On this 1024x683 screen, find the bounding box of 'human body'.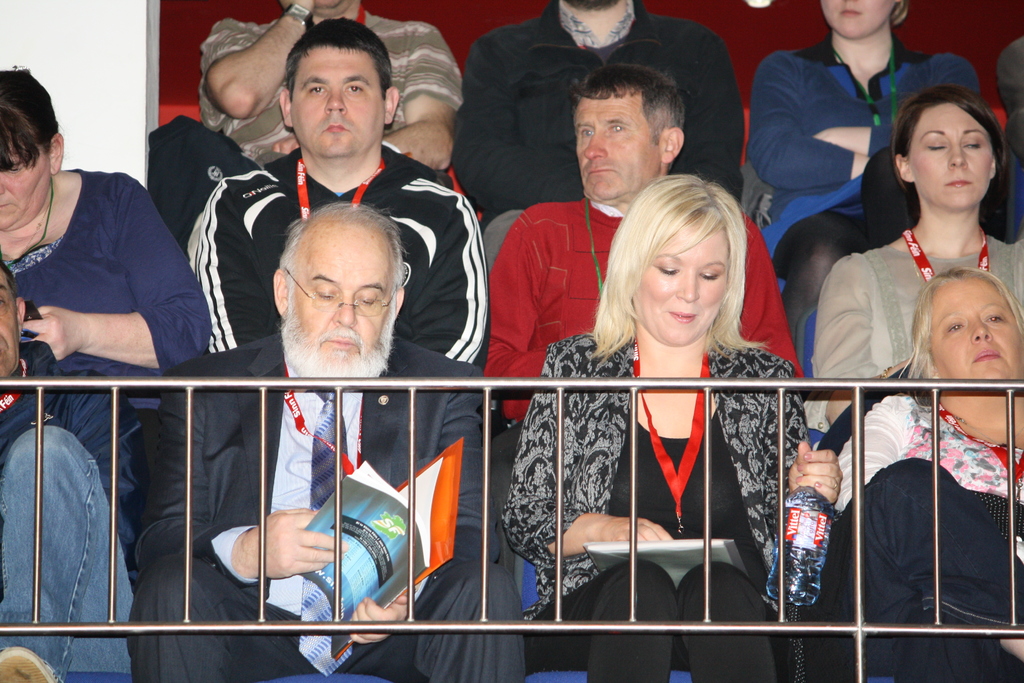
Bounding box: crop(181, 17, 488, 360).
